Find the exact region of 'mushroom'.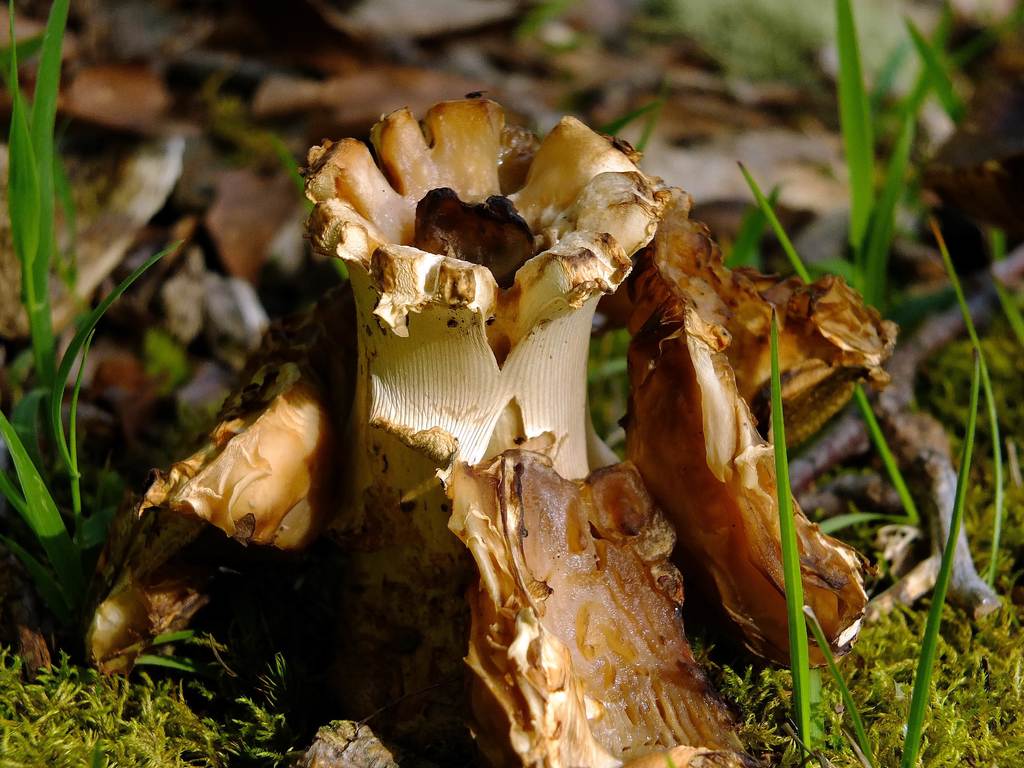
Exact region: select_region(303, 93, 668, 757).
